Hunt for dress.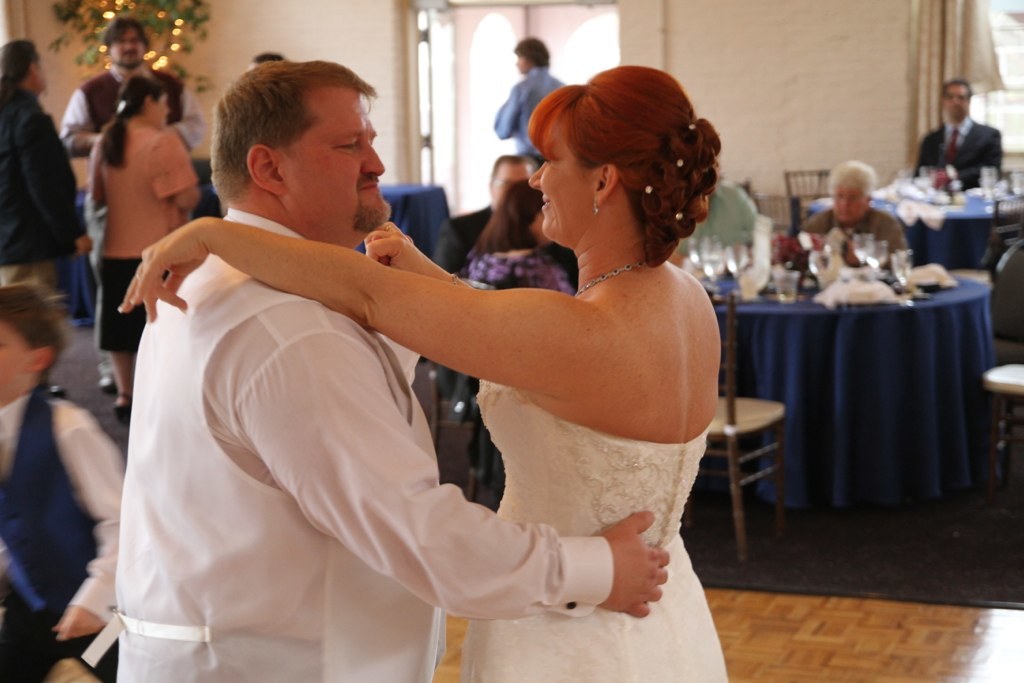
Hunted down at l=458, t=375, r=729, b=682.
